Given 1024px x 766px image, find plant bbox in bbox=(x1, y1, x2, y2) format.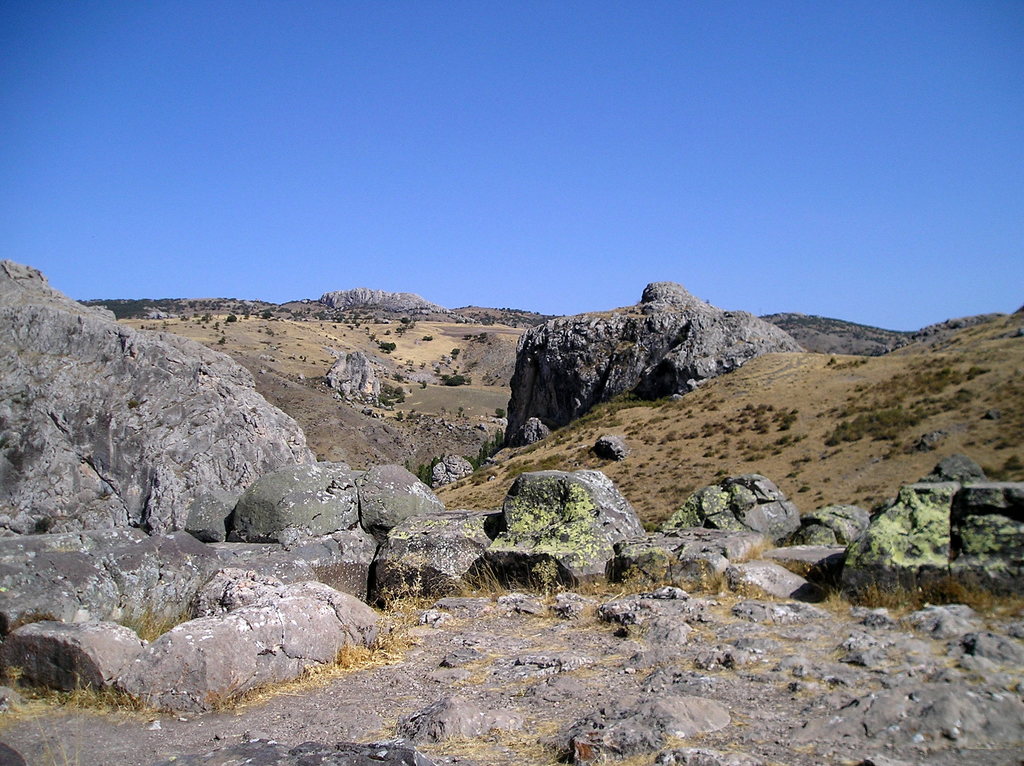
bbox=(430, 483, 436, 488).
